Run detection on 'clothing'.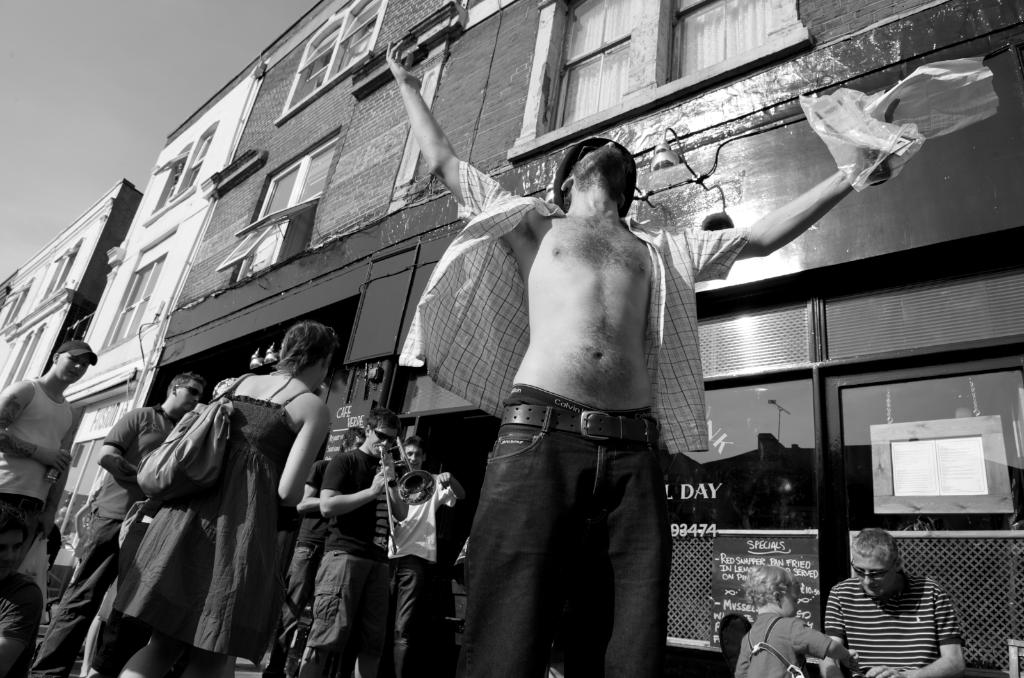
Result: (left=291, top=441, right=378, bottom=677).
